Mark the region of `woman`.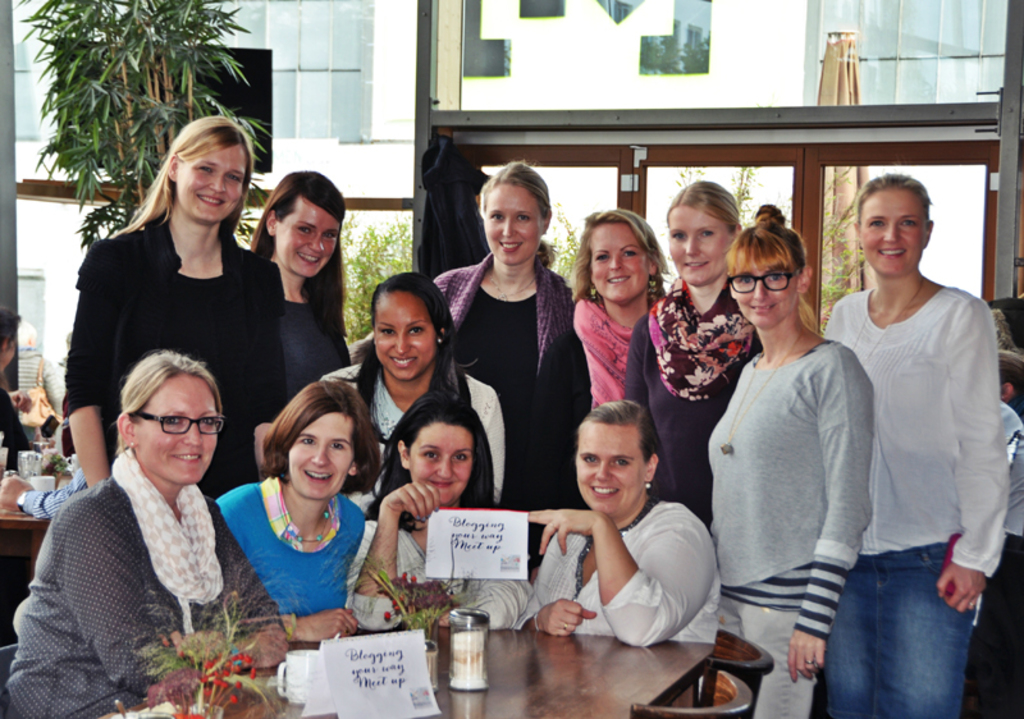
Region: l=515, t=395, r=723, b=651.
